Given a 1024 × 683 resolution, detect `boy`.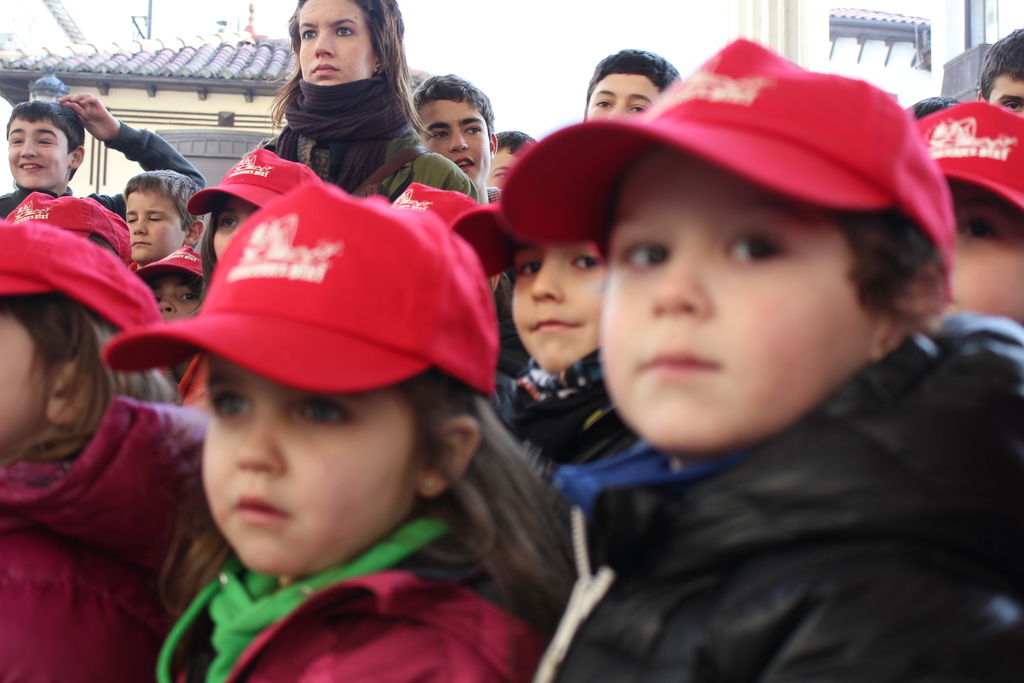
<bbox>409, 70, 504, 204</bbox>.
